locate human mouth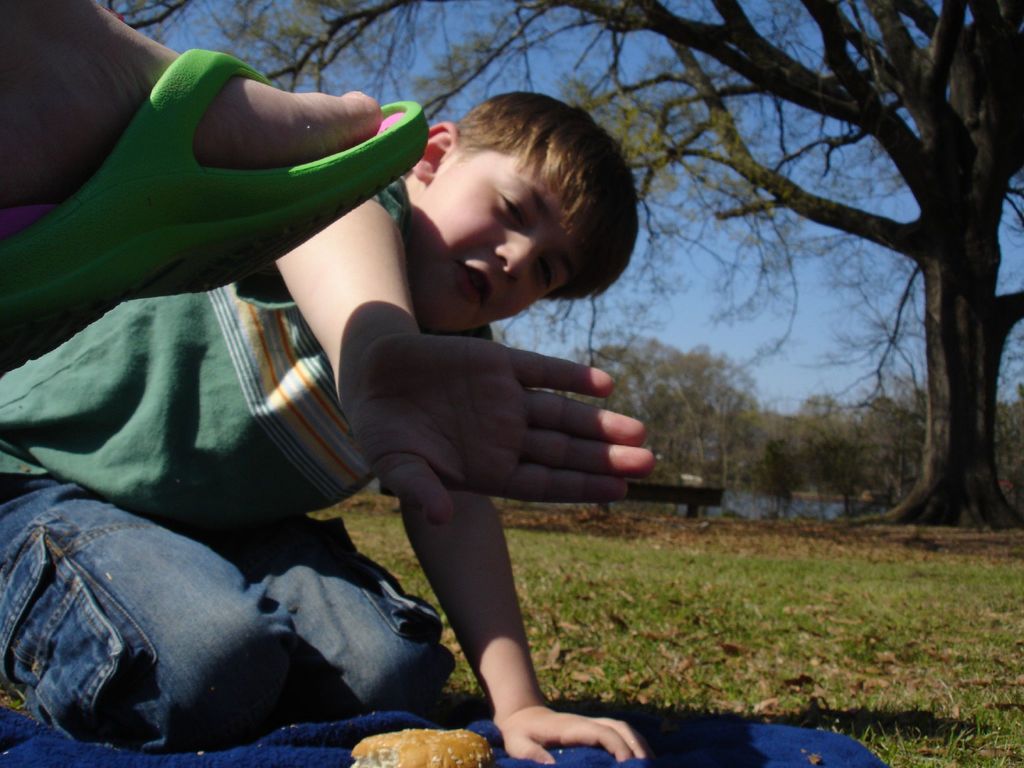
locate(449, 252, 497, 315)
